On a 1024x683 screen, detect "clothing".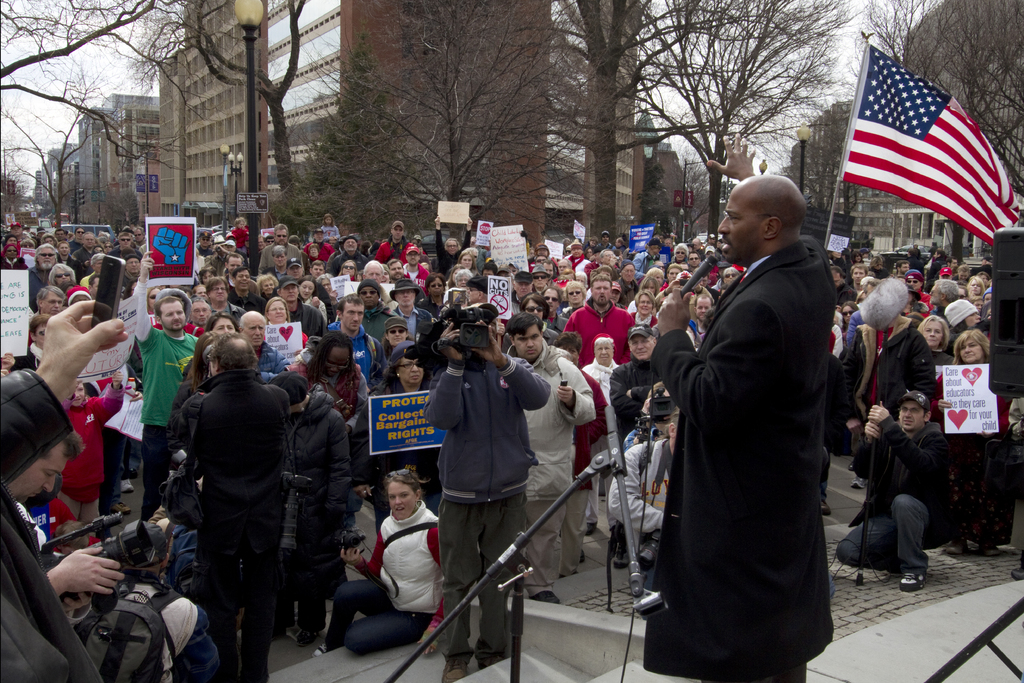
bbox(509, 290, 525, 305).
